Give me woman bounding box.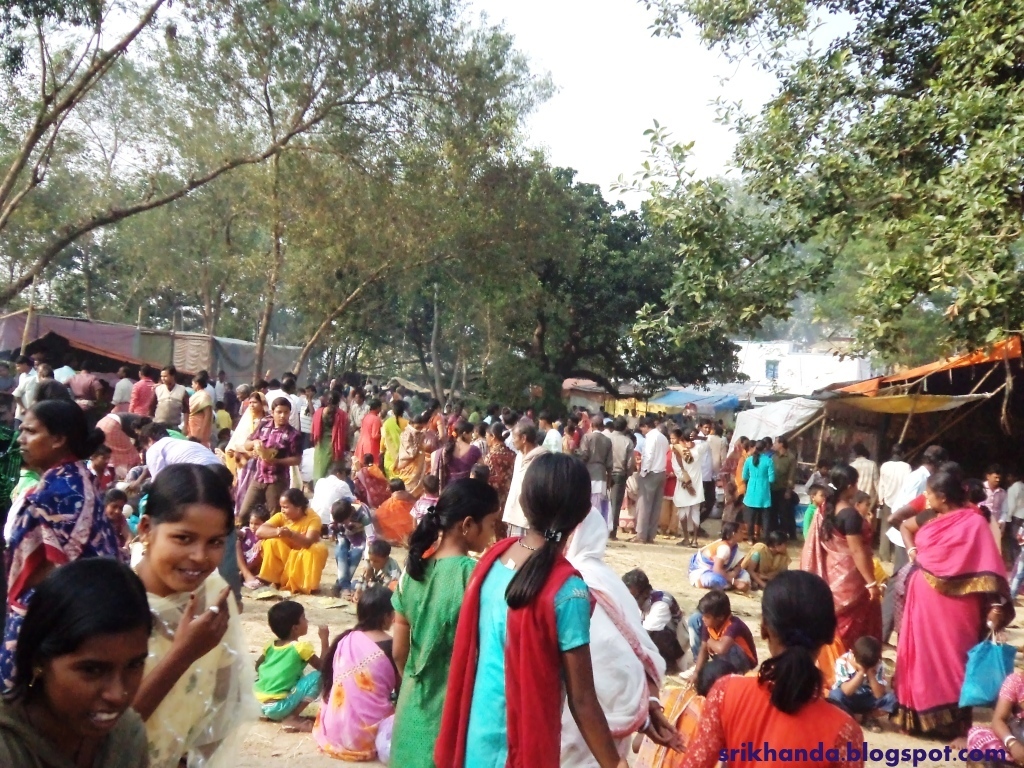
(374, 480, 418, 550).
